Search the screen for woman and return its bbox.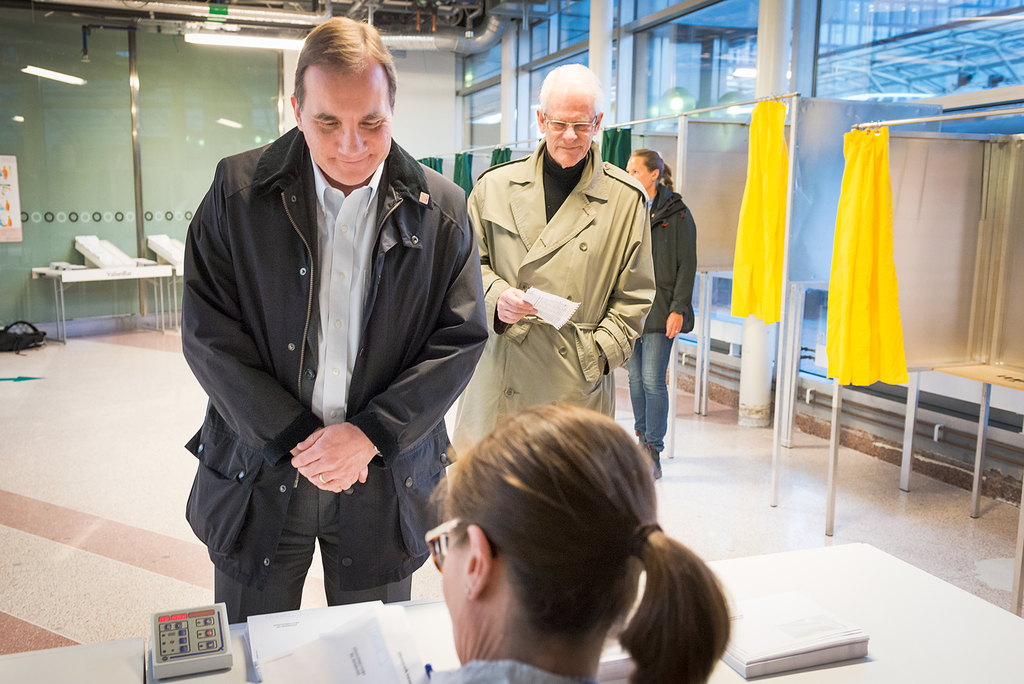
Found: (377,391,742,683).
